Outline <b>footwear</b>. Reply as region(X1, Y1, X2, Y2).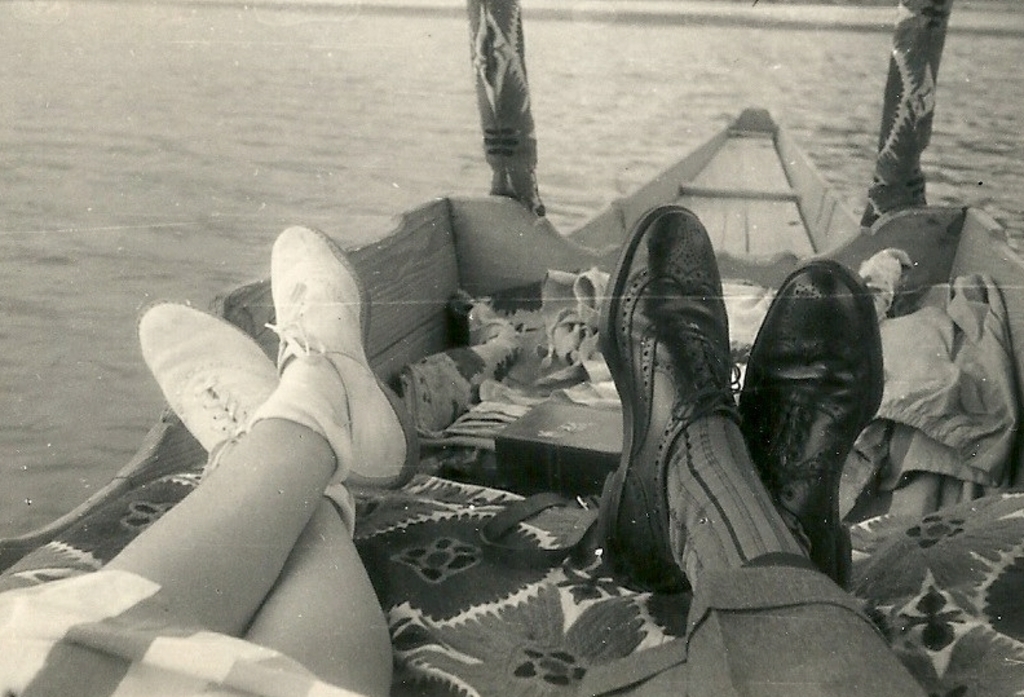
region(266, 222, 418, 489).
